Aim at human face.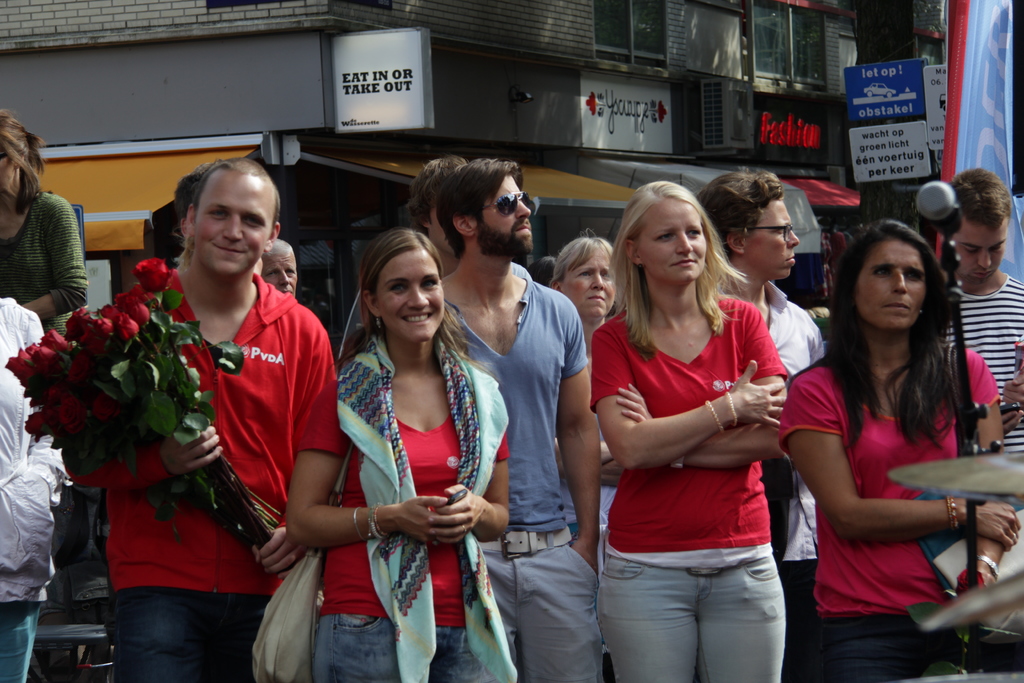
Aimed at box=[559, 247, 616, 318].
